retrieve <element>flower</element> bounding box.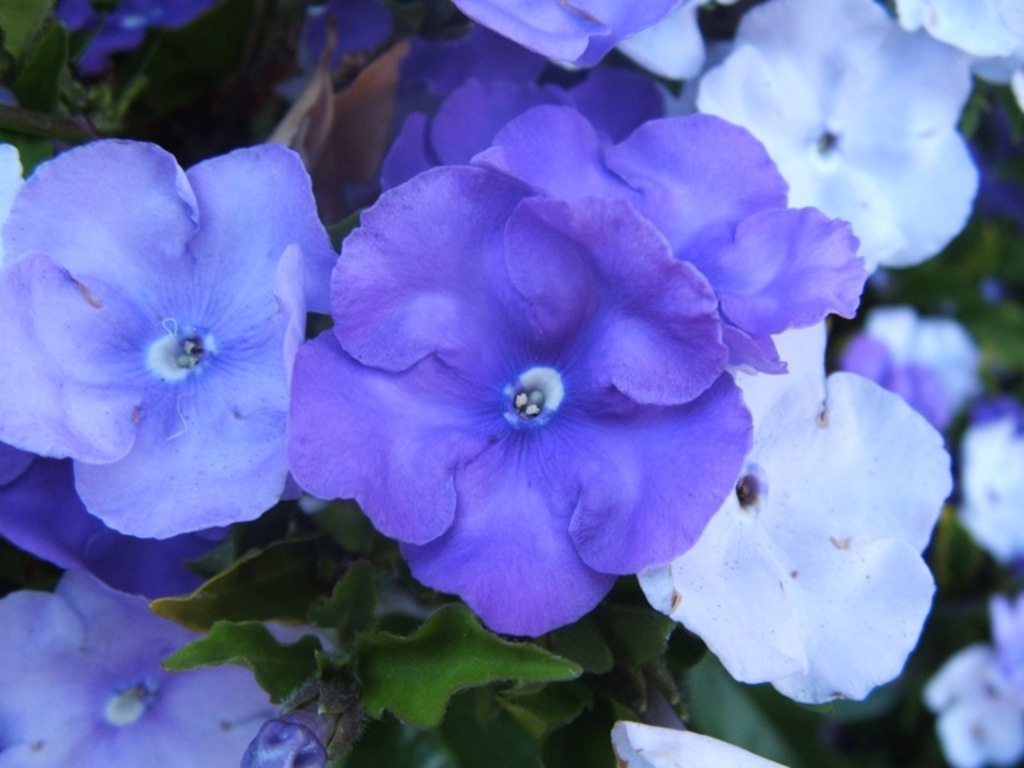
Bounding box: region(0, 580, 317, 767).
